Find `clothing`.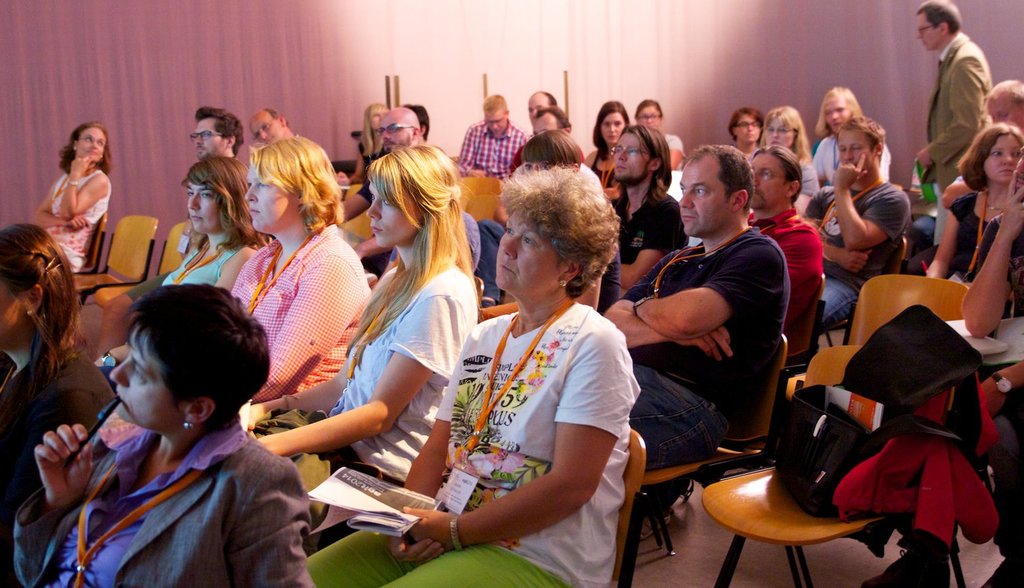
rect(915, 26, 991, 199).
